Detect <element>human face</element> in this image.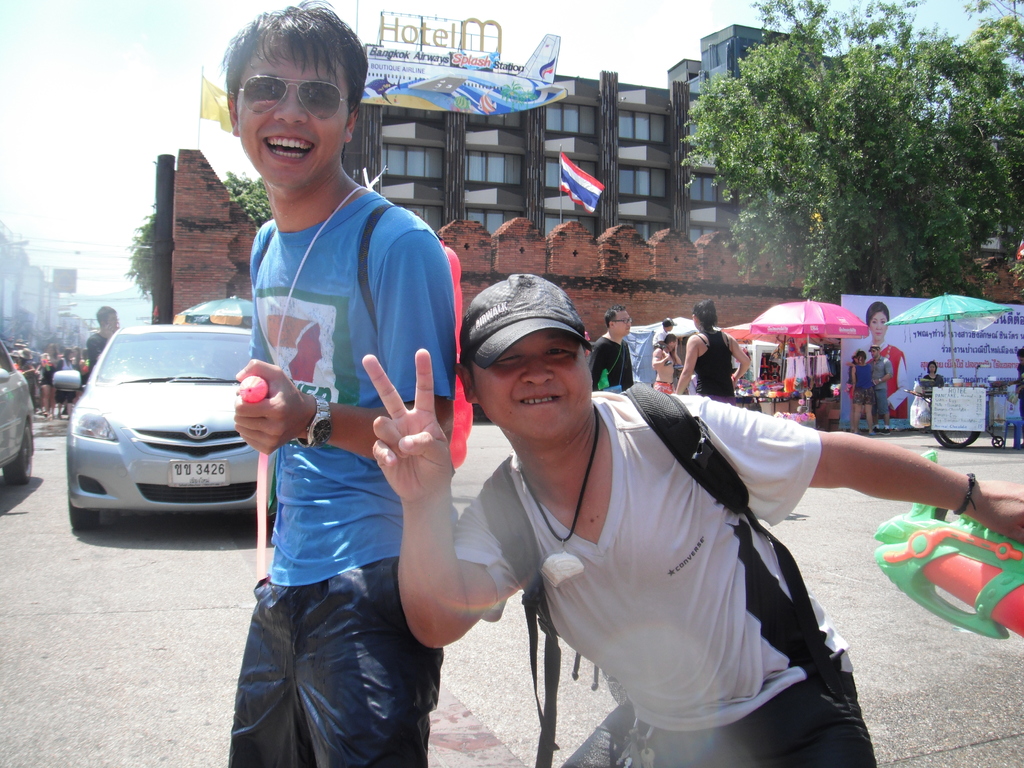
Detection: Rect(866, 306, 890, 346).
